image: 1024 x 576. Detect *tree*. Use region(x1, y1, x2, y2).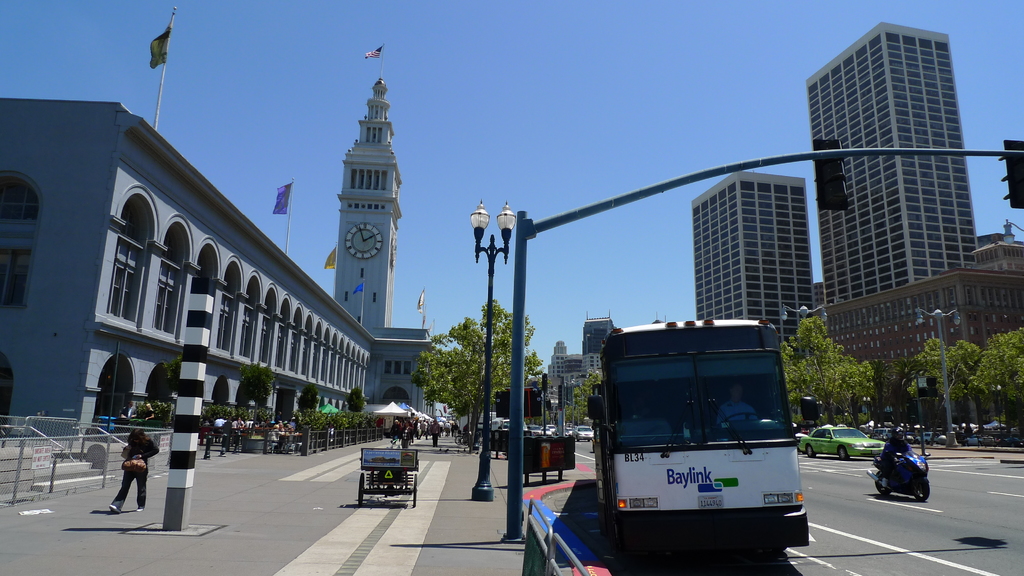
region(406, 294, 545, 450).
